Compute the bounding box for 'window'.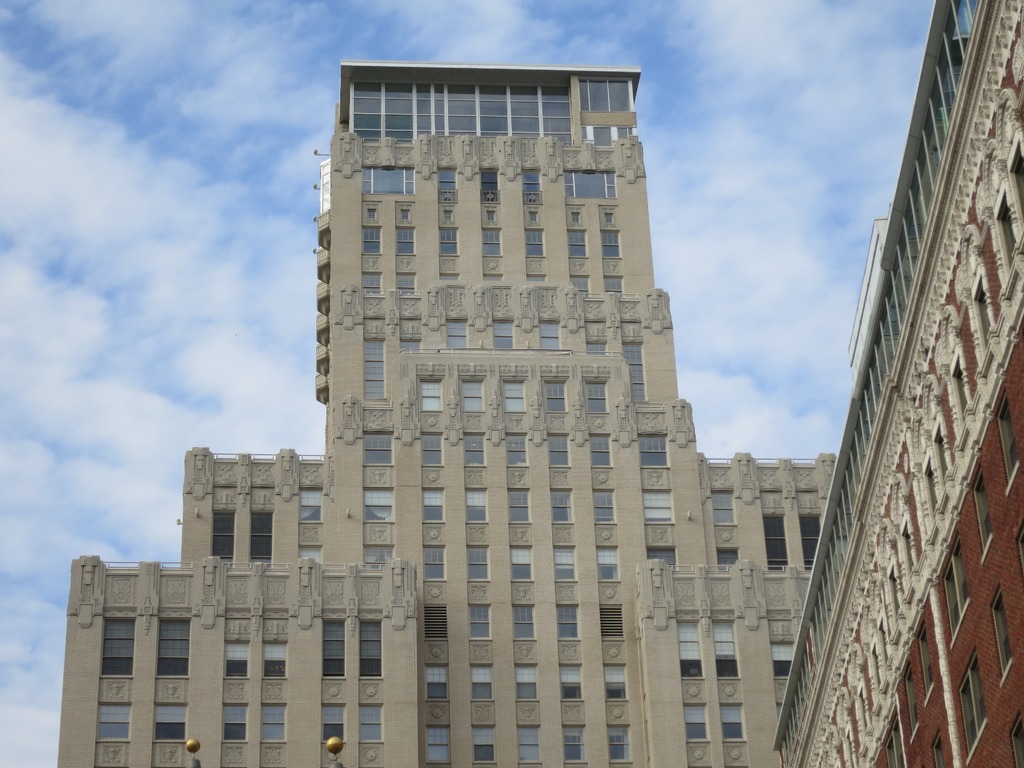
262:640:289:678.
